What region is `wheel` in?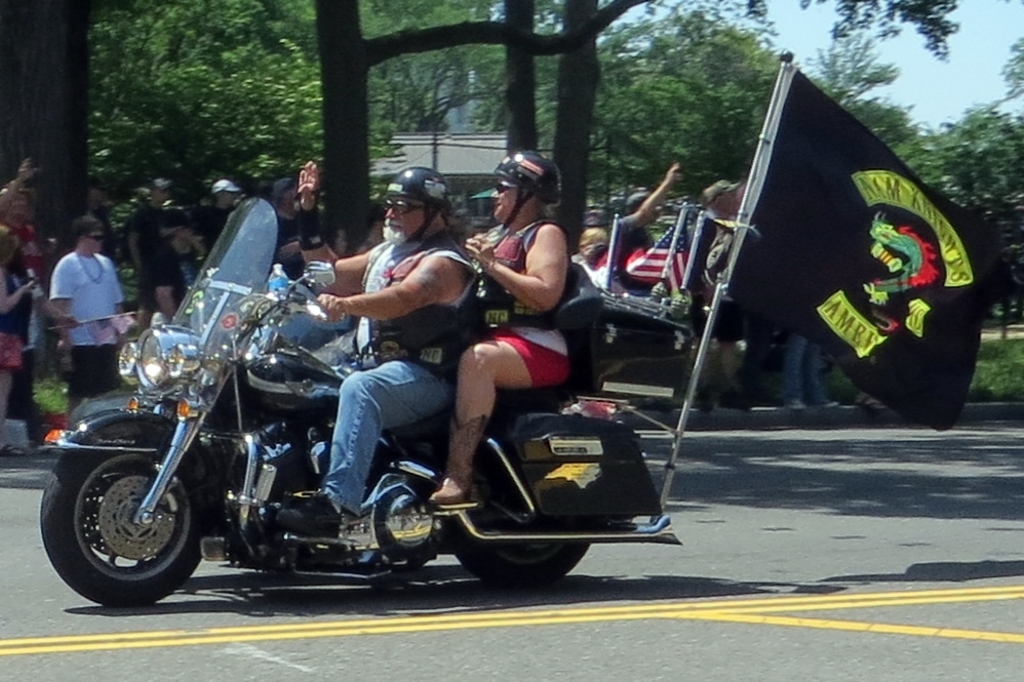
[x1=45, y1=445, x2=198, y2=600].
